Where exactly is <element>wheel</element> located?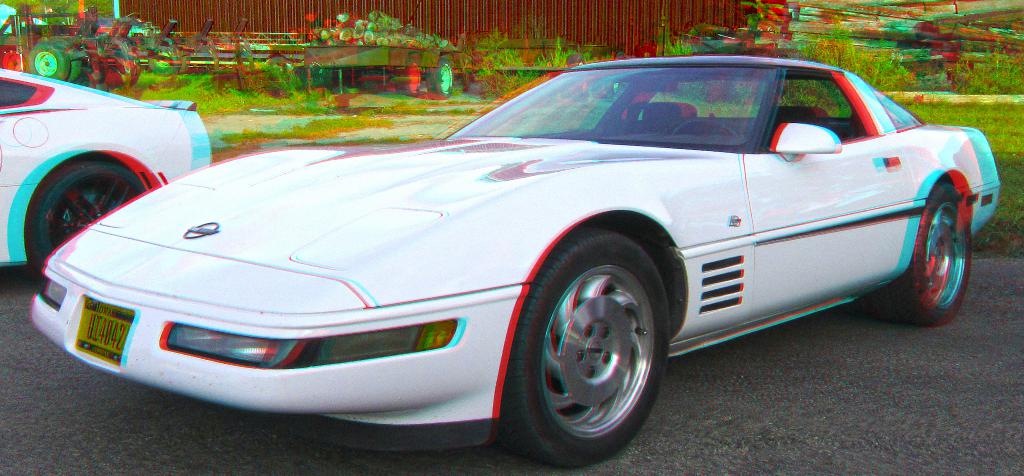
Its bounding box is pyautogui.locateOnScreen(671, 117, 740, 136).
